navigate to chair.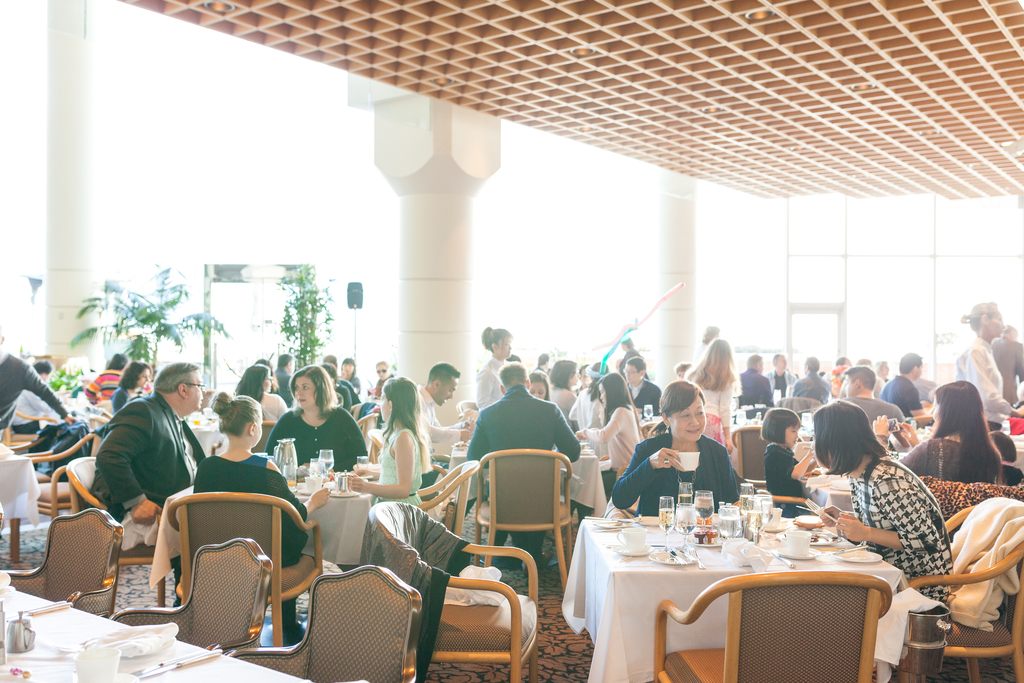
Navigation target: (x1=653, y1=569, x2=893, y2=682).
